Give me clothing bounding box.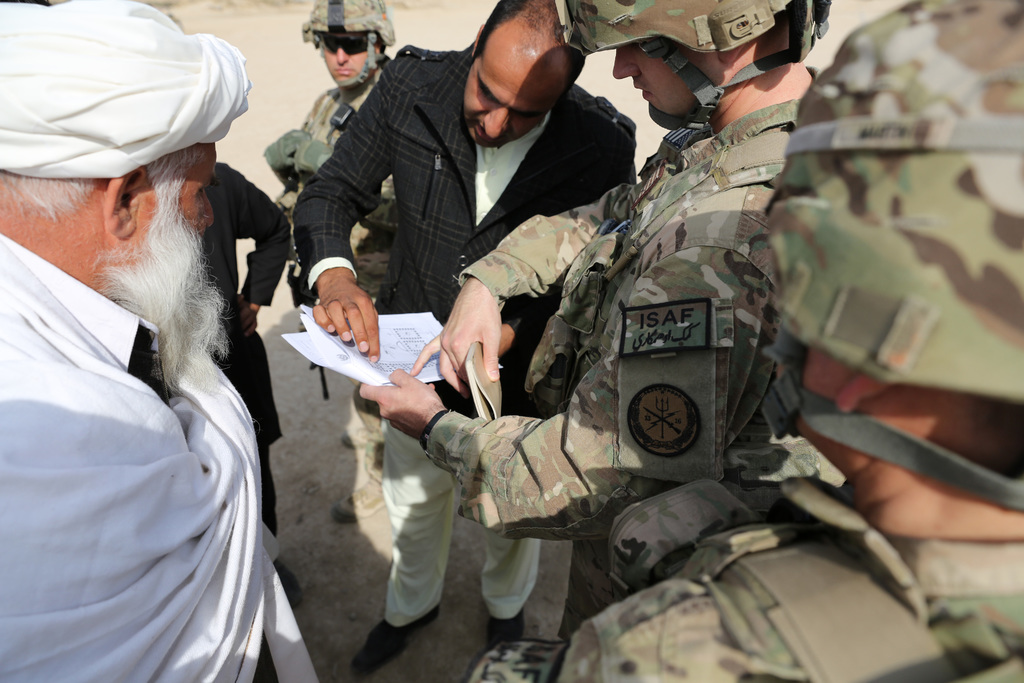
rect(556, 457, 1023, 682).
